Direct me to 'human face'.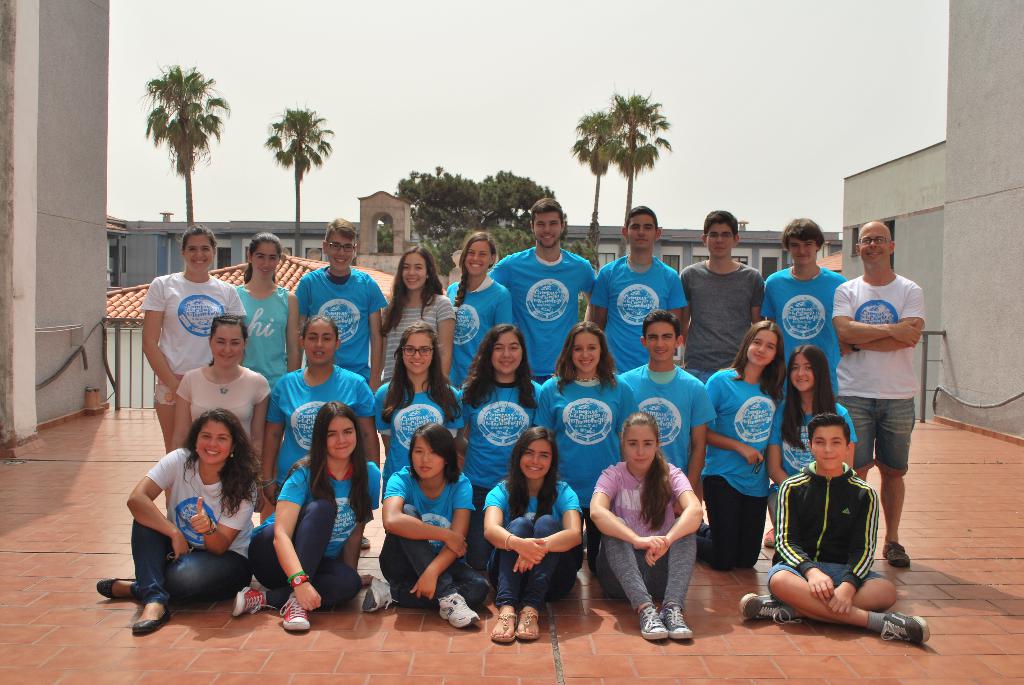
Direction: (705,225,737,259).
